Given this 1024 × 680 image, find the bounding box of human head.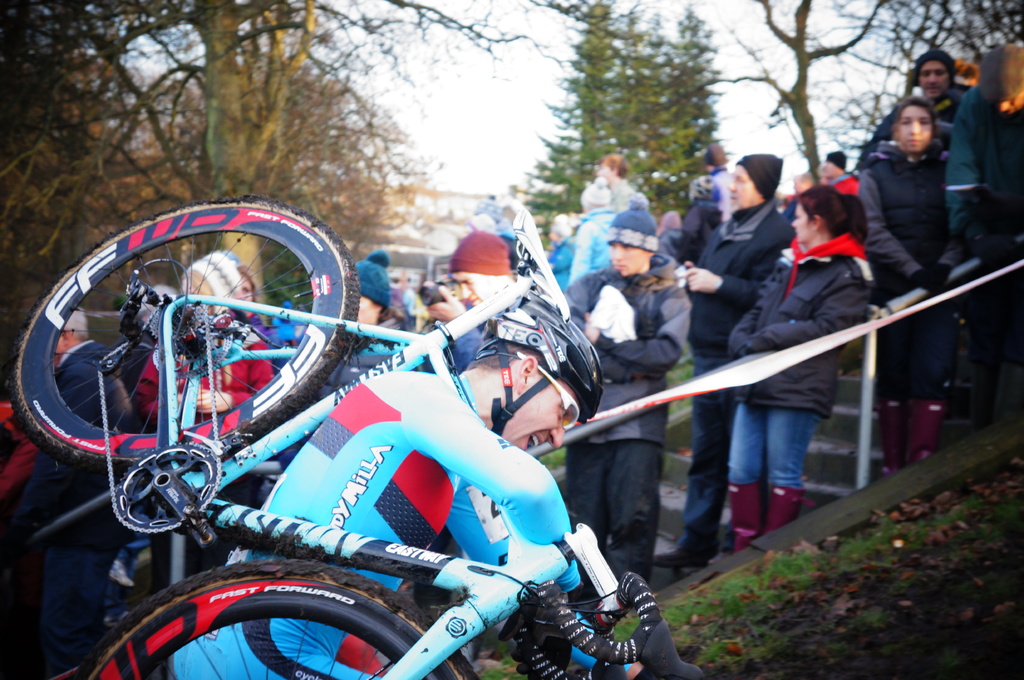
<bbox>687, 173, 721, 210</bbox>.
